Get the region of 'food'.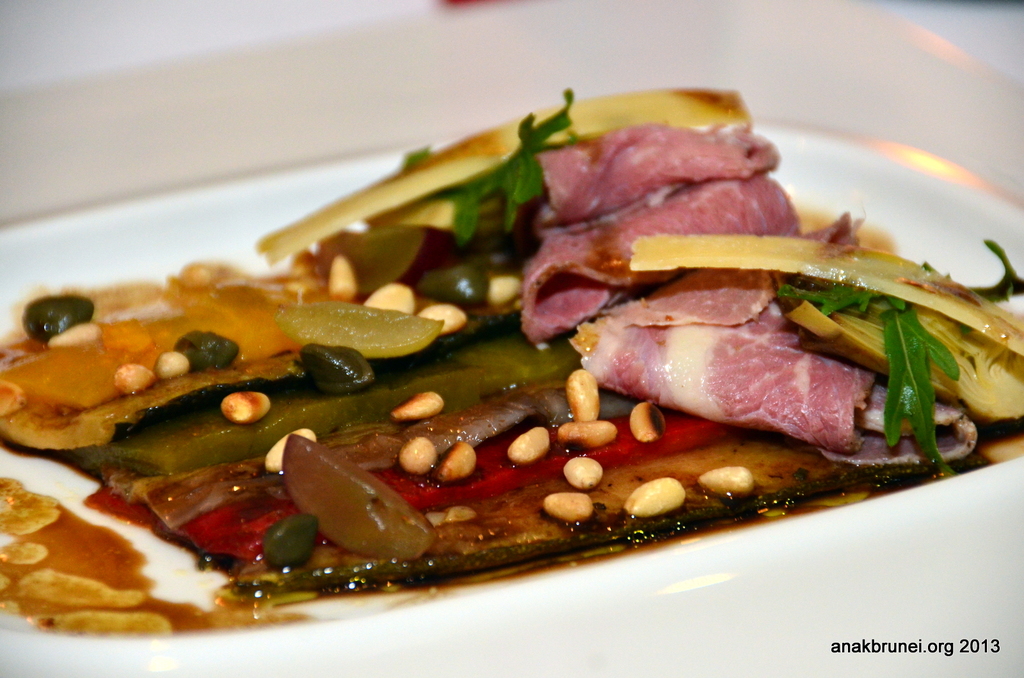
rect(47, 96, 949, 582).
